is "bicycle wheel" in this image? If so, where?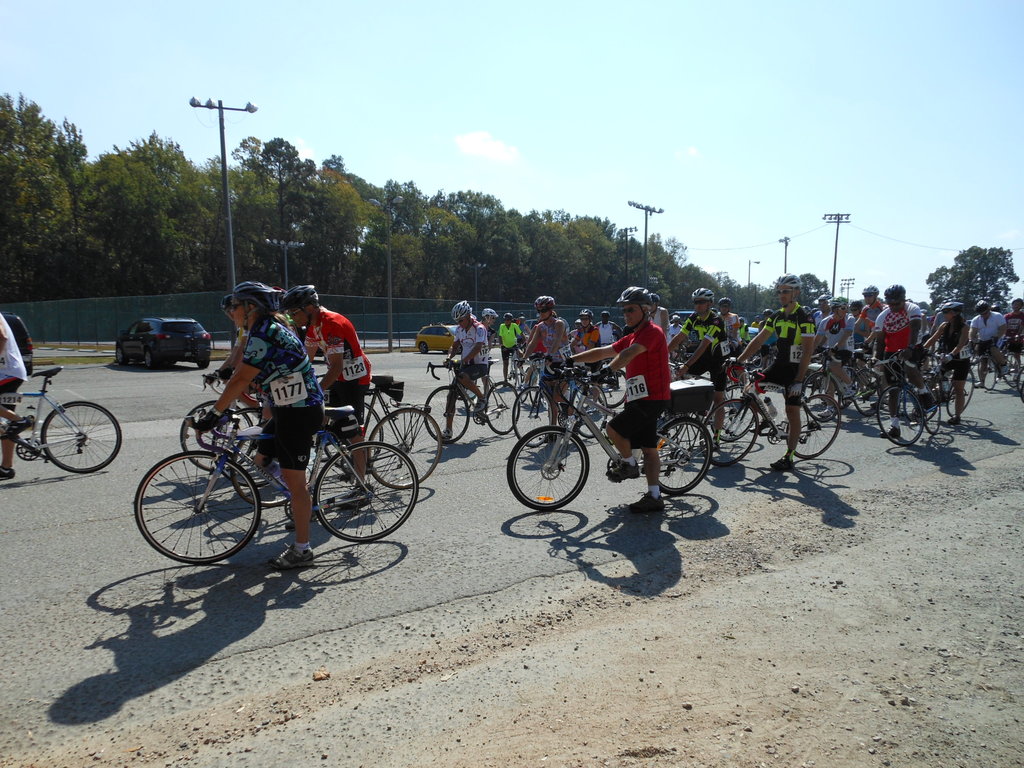
Yes, at l=655, t=417, r=714, b=496.
